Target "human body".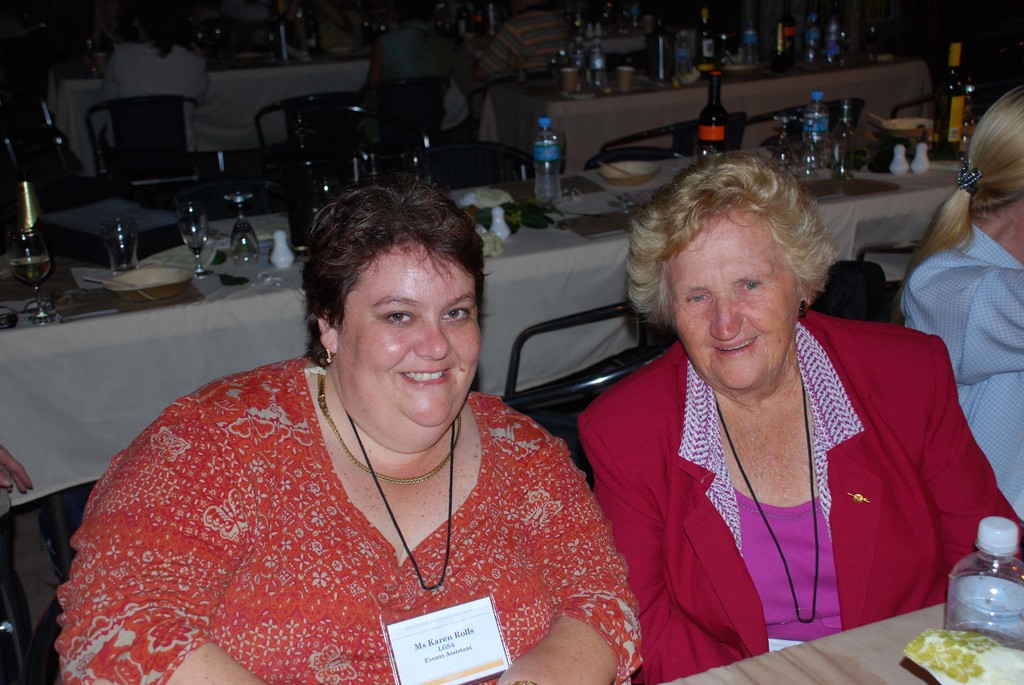
Target region: box(904, 230, 1023, 516).
